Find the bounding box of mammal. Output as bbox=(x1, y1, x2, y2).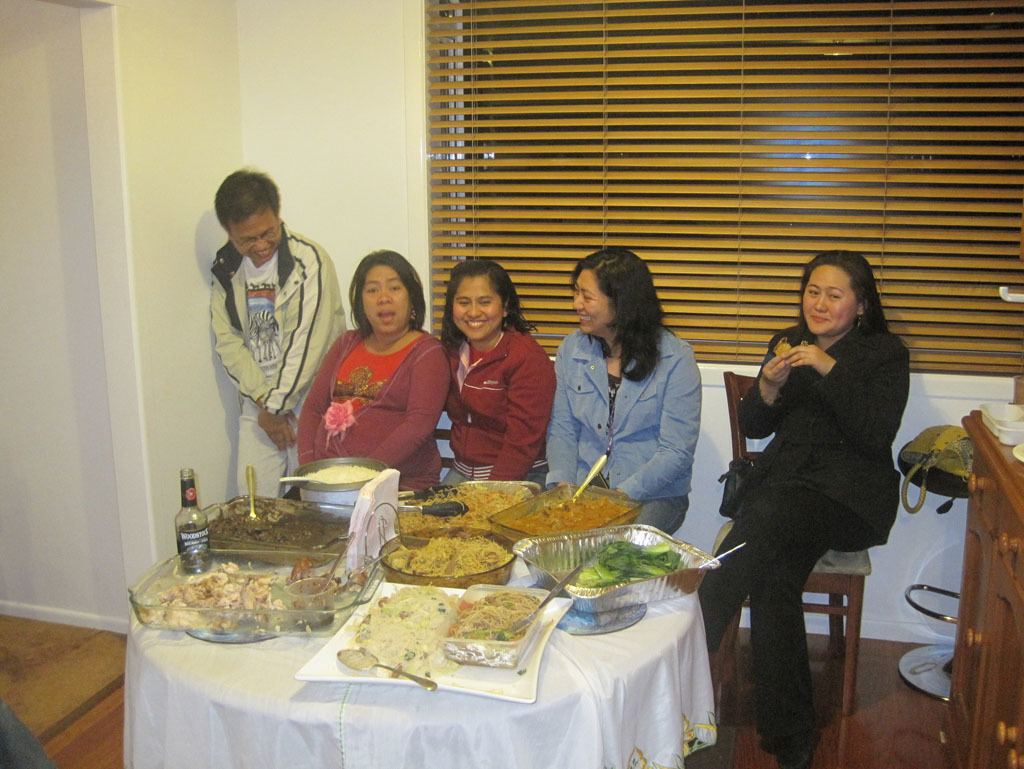
bbox=(443, 256, 561, 490).
